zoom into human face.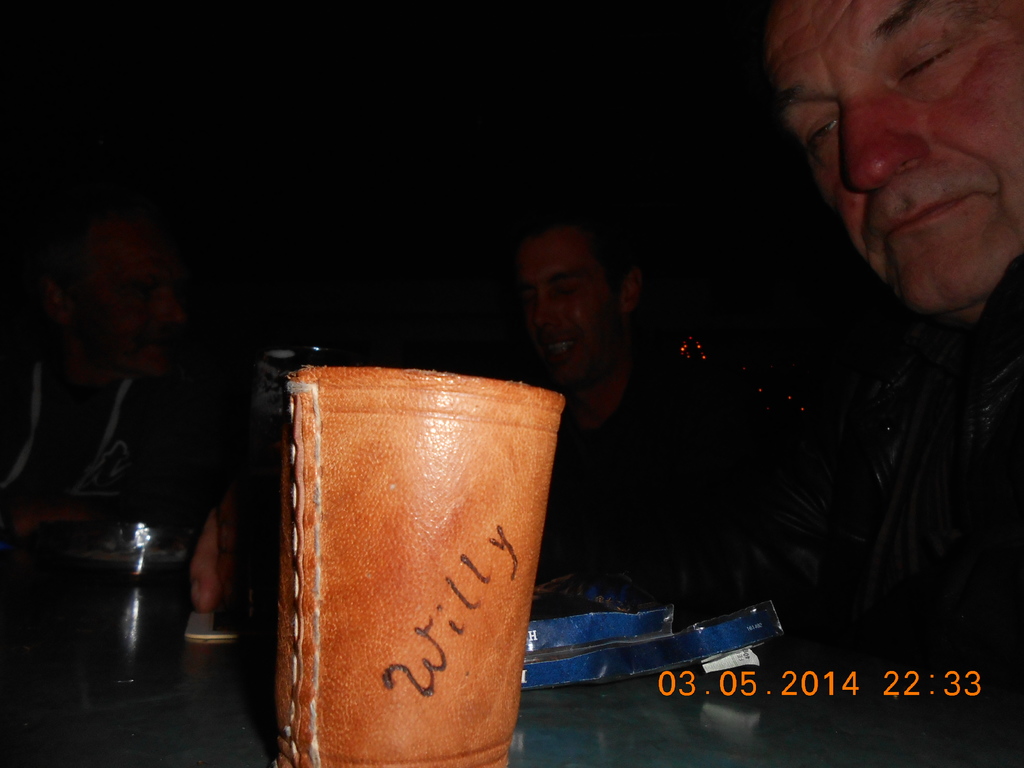
Zoom target: (left=522, top=232, right=616, bottom=380).
